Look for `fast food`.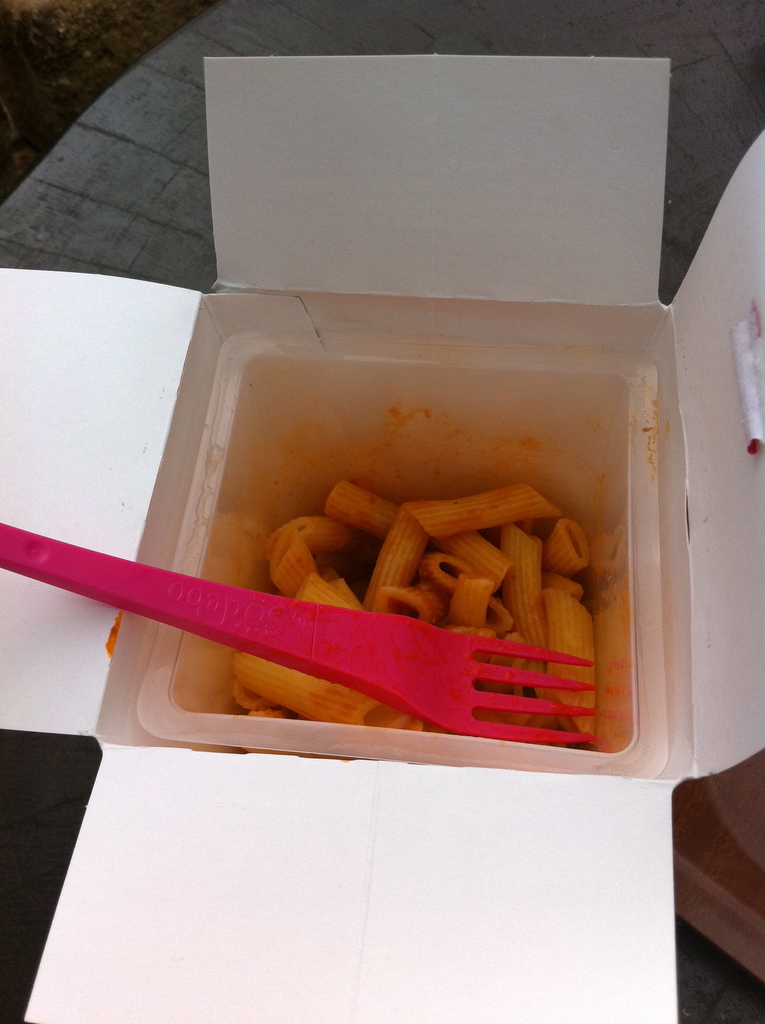
Found: [225,477,595,755].
